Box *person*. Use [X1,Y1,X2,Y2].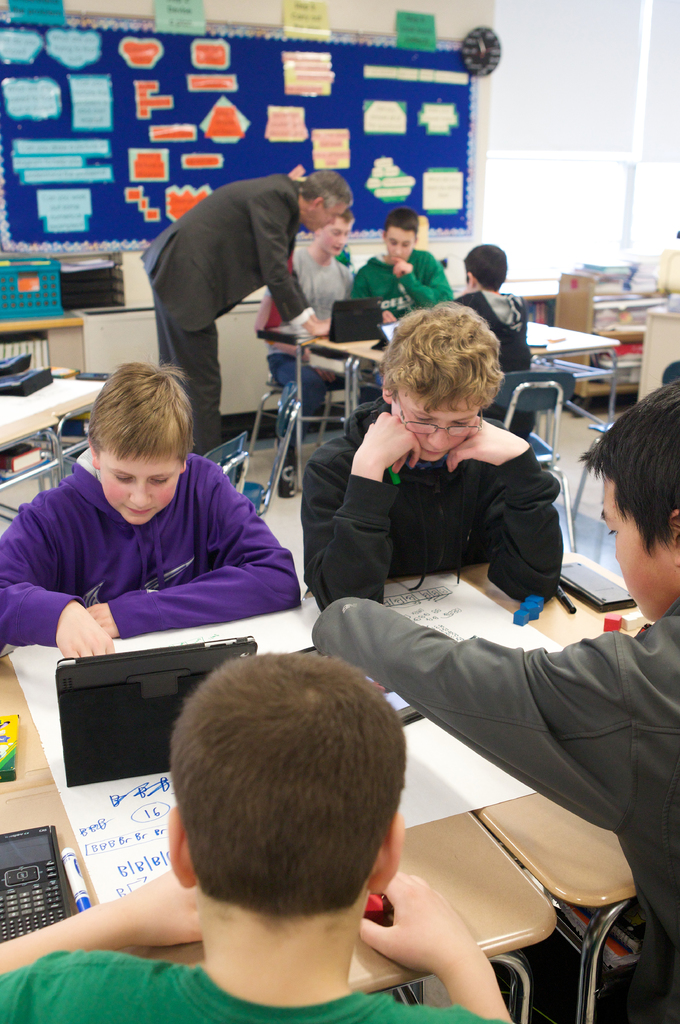
[299,316,578,624].
